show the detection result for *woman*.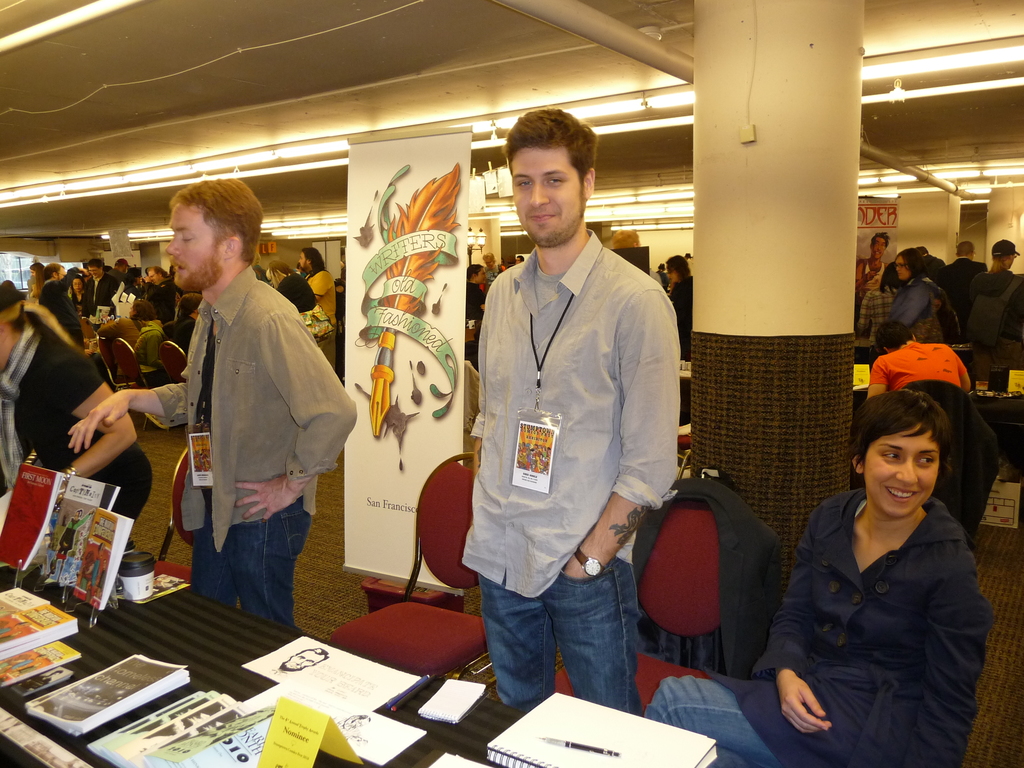
68/275/90/314.
